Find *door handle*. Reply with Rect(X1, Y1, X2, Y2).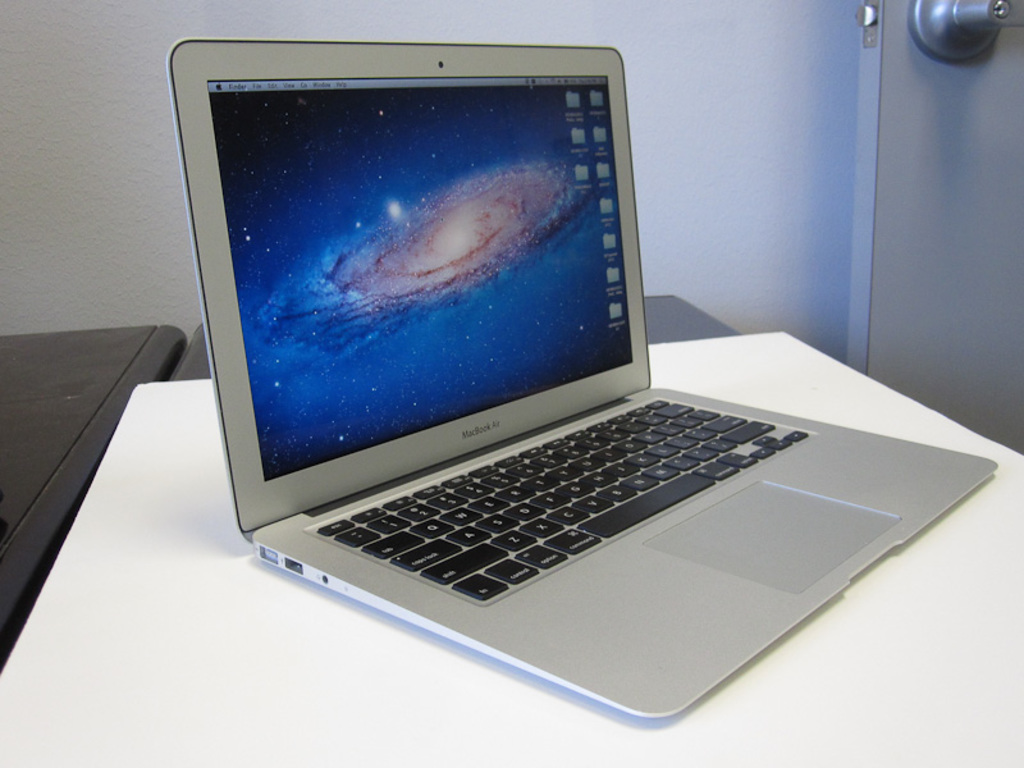
Rect(909, 0, 1023, 64).
